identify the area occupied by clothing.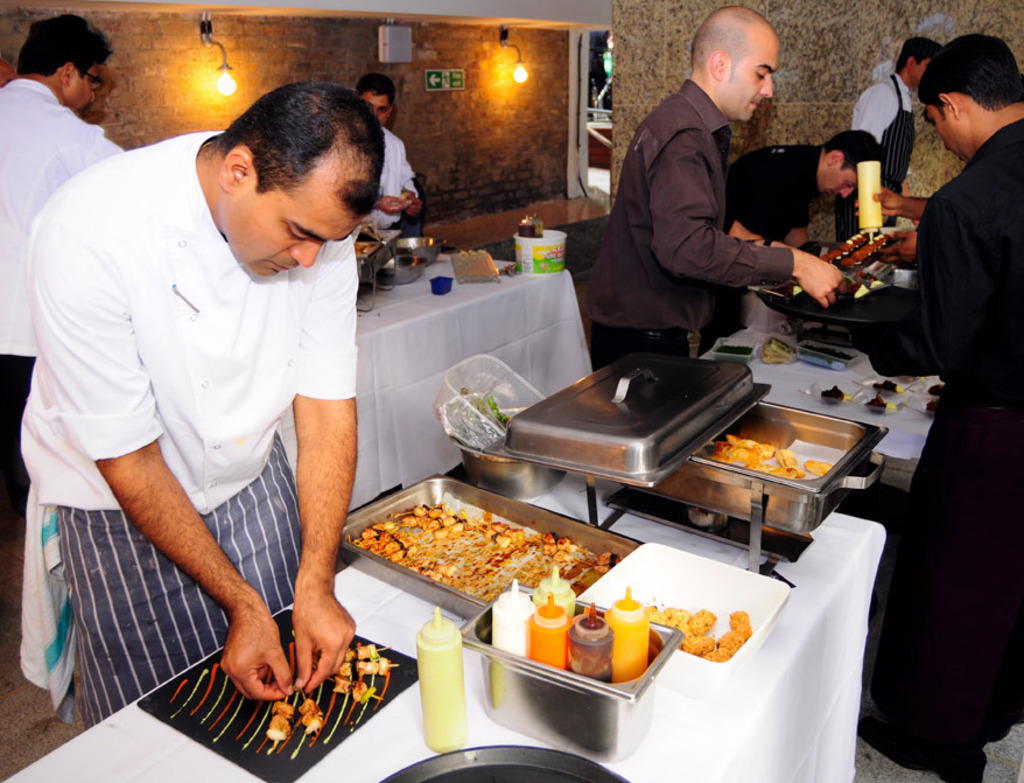
Area: locate(0, 79, 133, 523).
